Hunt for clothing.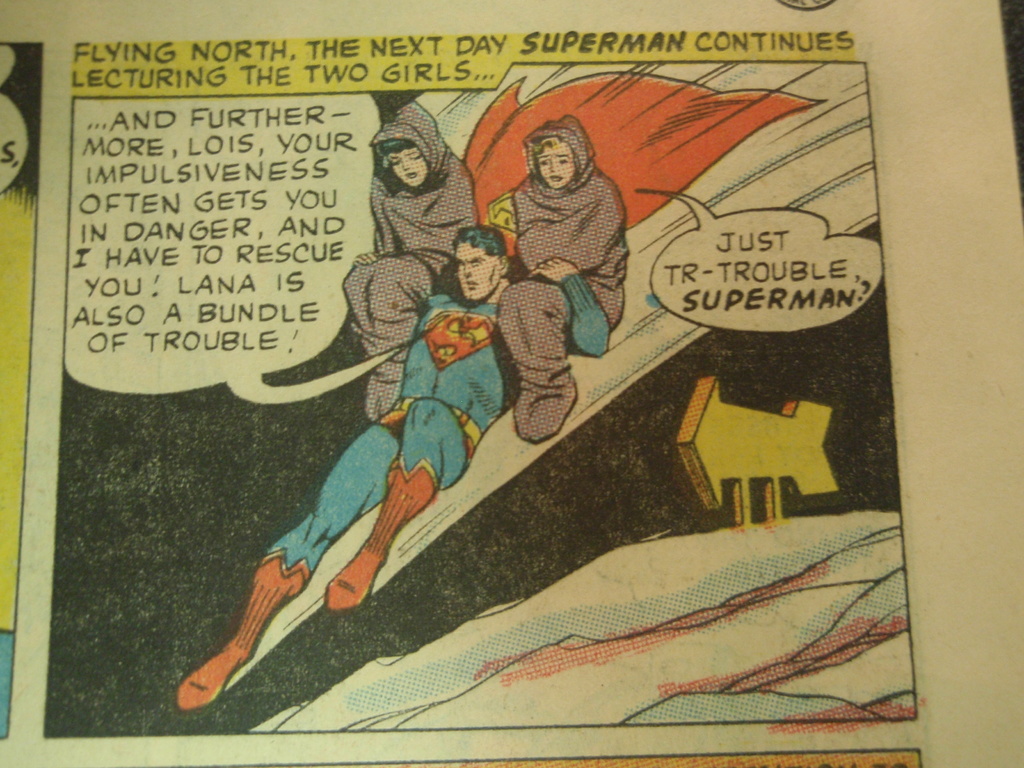
Hunted down at (343, 99, 479, 417).
